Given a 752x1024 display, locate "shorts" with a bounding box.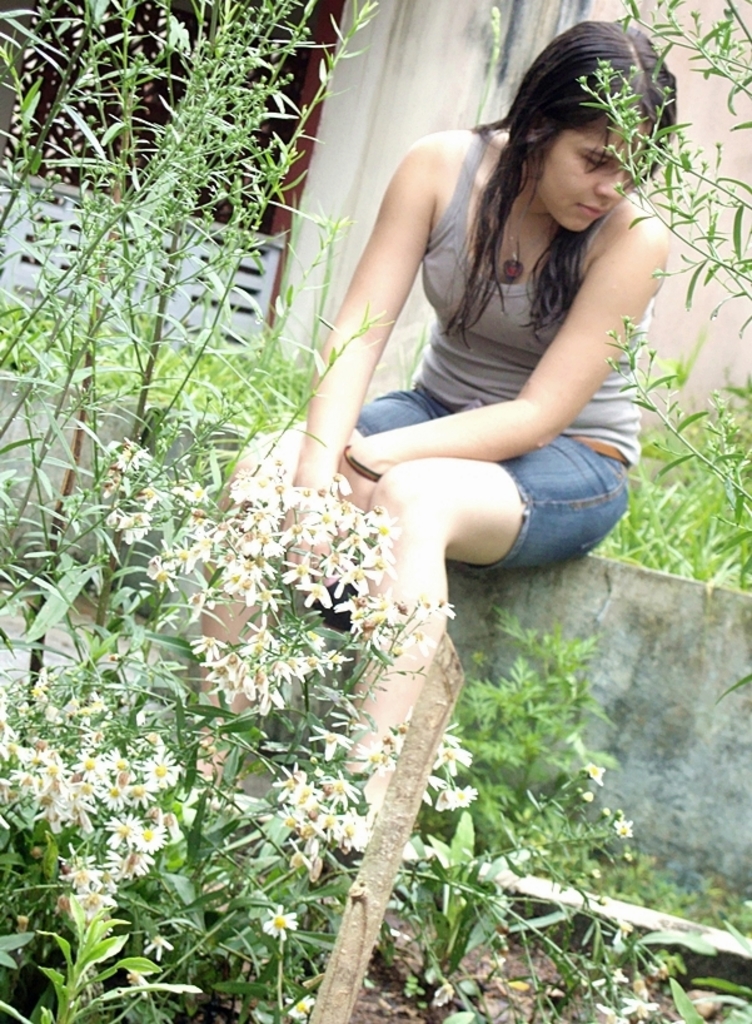
Located: x1=348 y1=376 x2=624 y2=578.
